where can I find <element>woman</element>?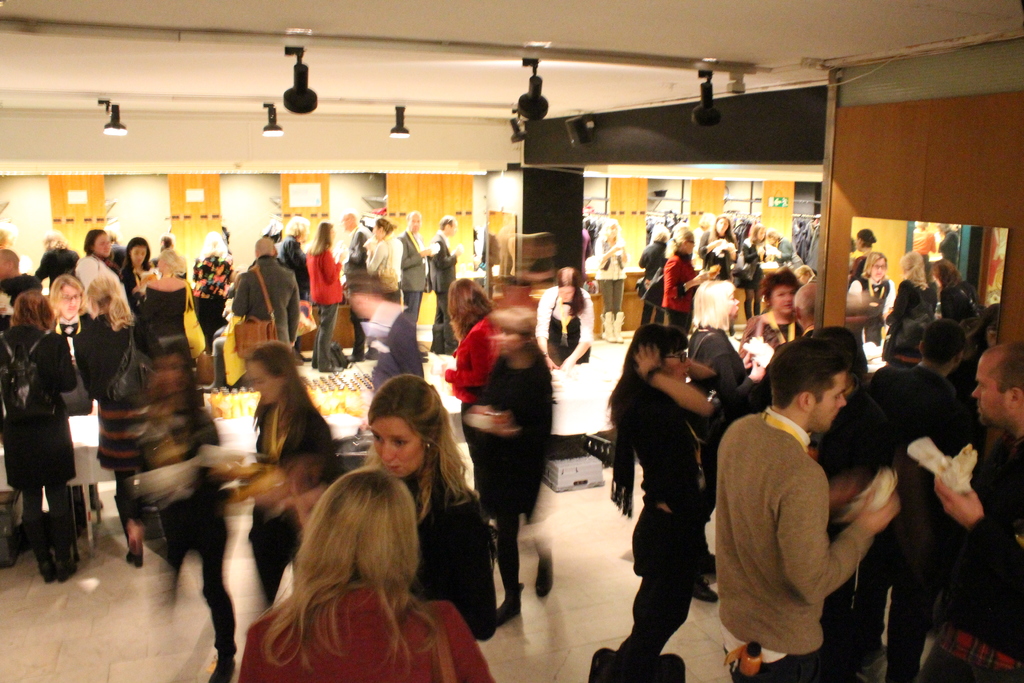
You can find it at 71, 273, 164, 570.
